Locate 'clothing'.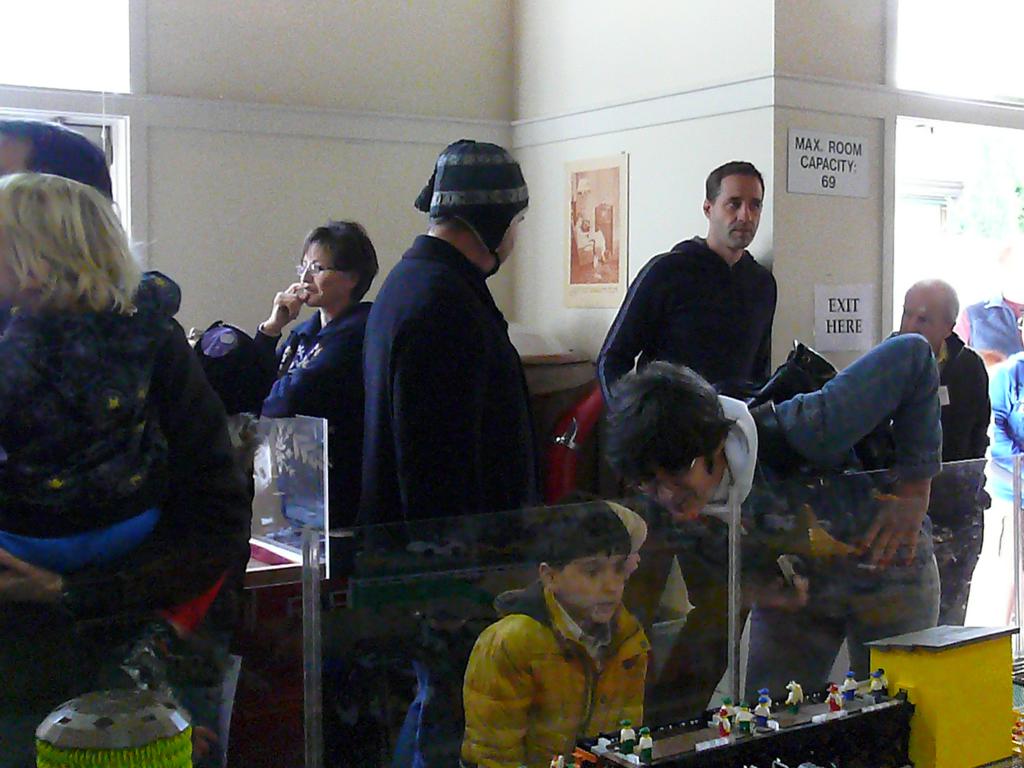
Bounding box: rect(953, 288, 1023, 362).
